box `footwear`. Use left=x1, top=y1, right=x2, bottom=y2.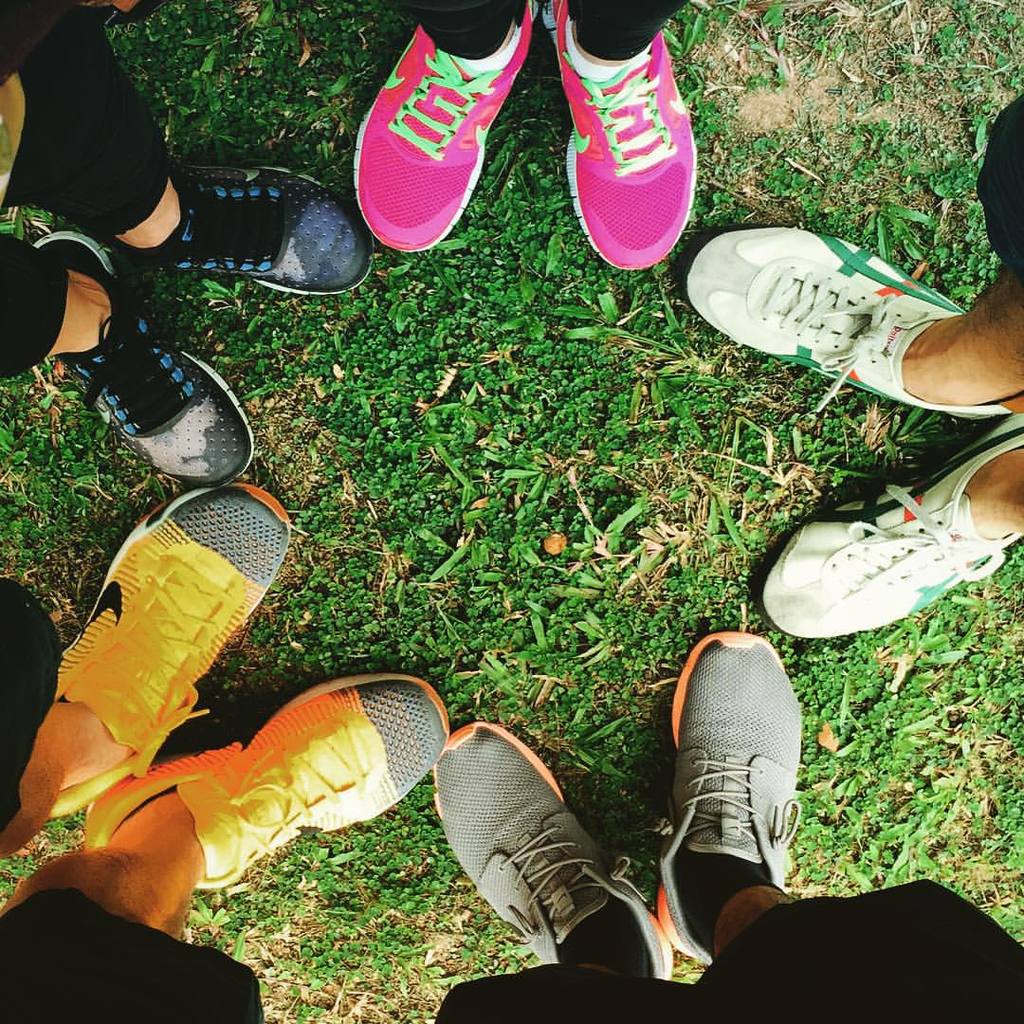
left=429, top=713, right=676, bottom=984.
